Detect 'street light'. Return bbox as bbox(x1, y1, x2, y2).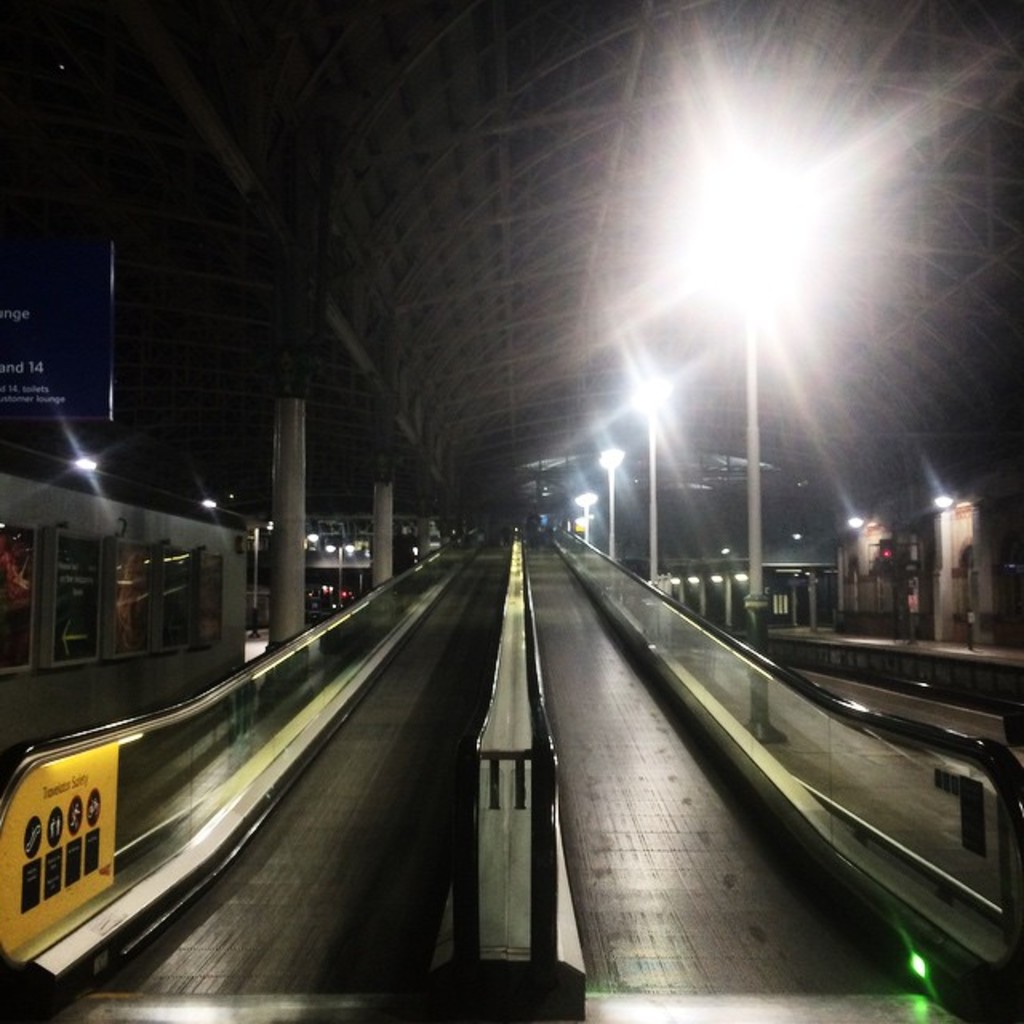
bbox(717, 190, 784, 741).
